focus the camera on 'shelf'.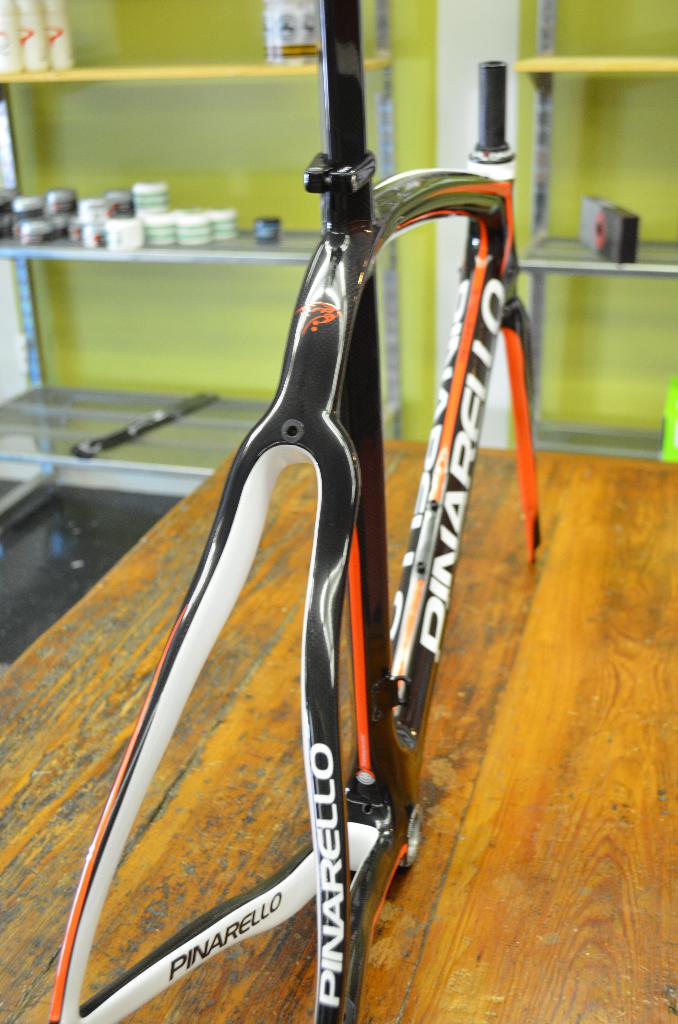
Focus region: pyautogui.locateOnScreen(456, 1, 677, 447).
